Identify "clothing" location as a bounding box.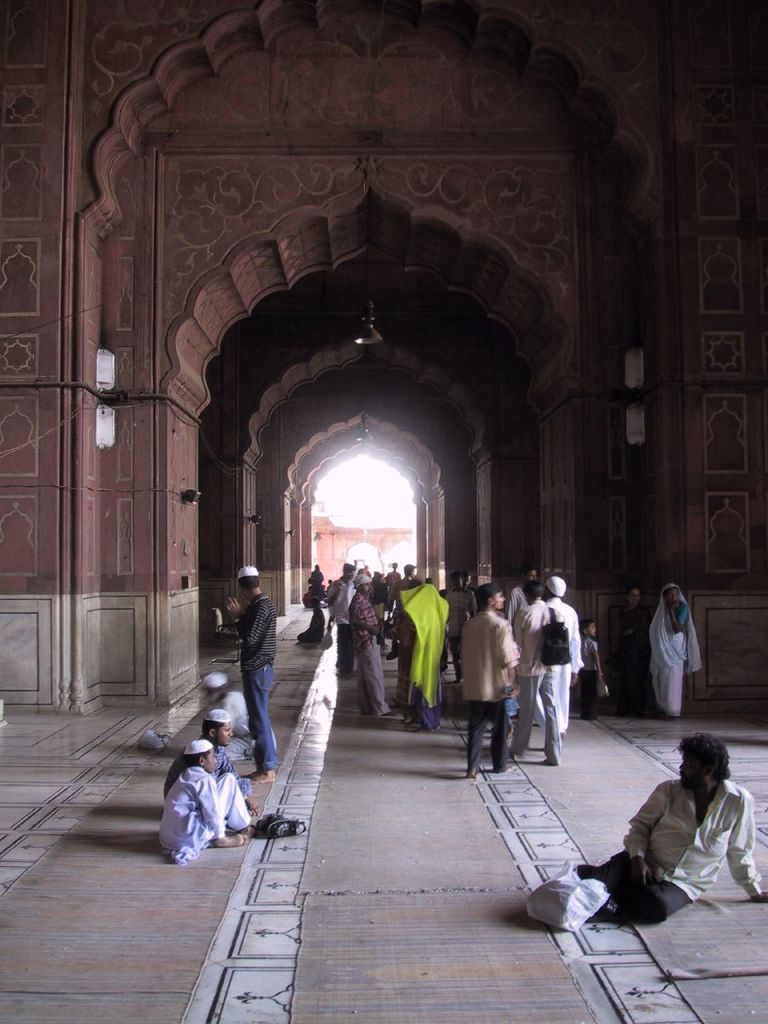
(x1=460, y1=610, x2=520, y2=706).
